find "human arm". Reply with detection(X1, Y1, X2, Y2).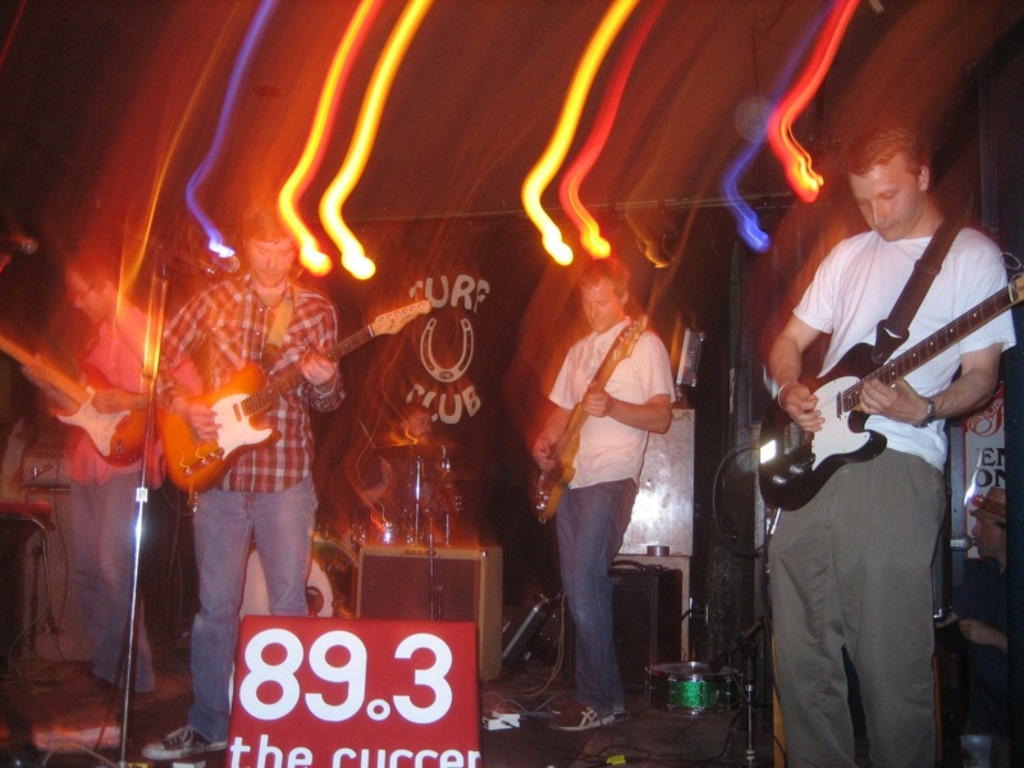
detection(758, 237, 844, 430).
